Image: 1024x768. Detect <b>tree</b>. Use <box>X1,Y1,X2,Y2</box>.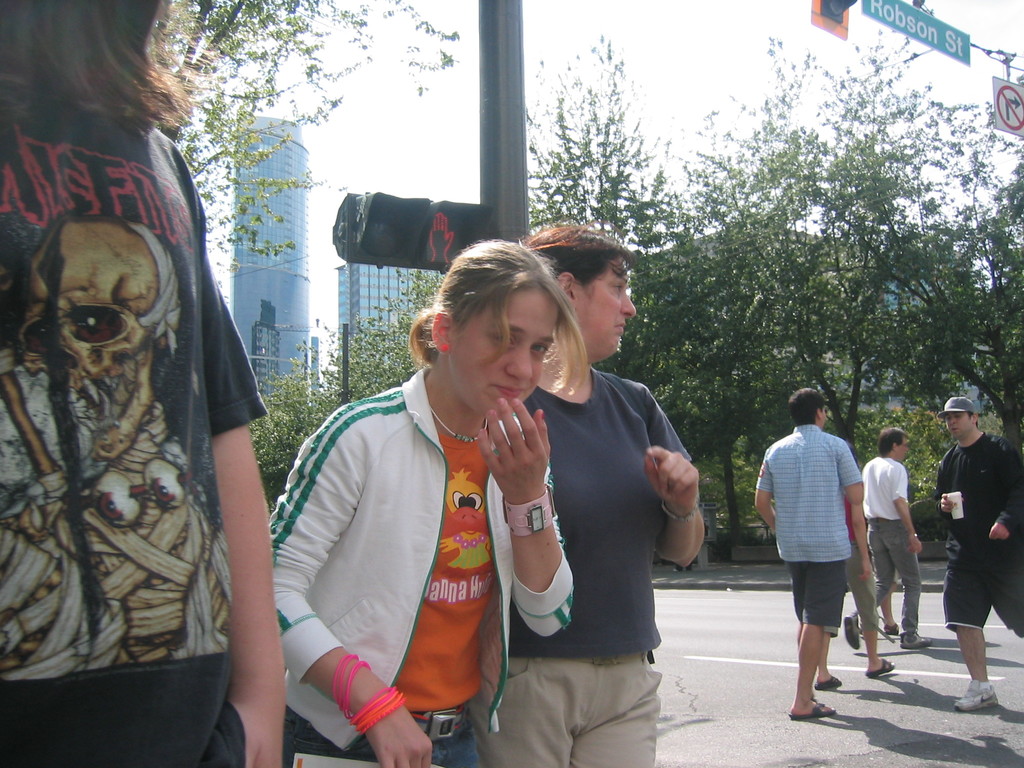
<box>165,0,467,274</box>.
